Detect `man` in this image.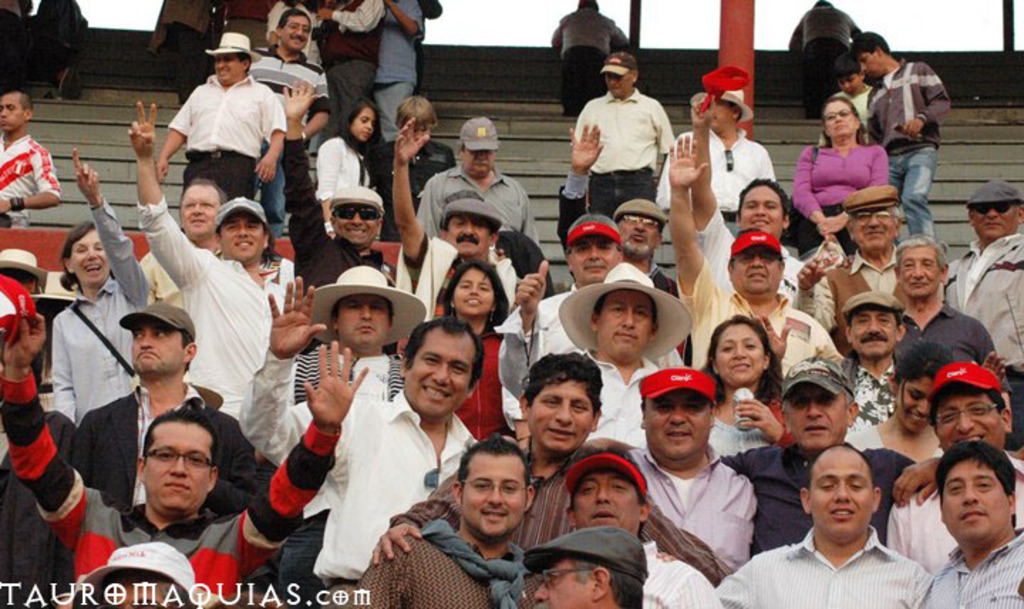
Detection: left=0, top=88, right=61, bottom=222.
